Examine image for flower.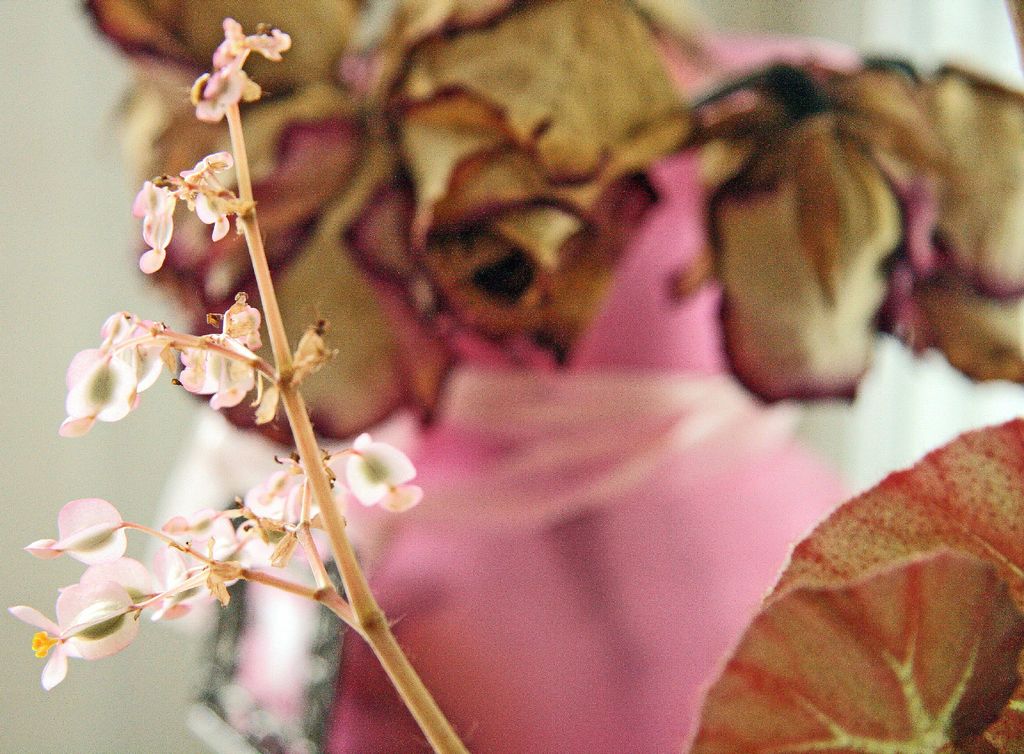
Examination result: x1=10 y1=579 x2=139 y2=691.
